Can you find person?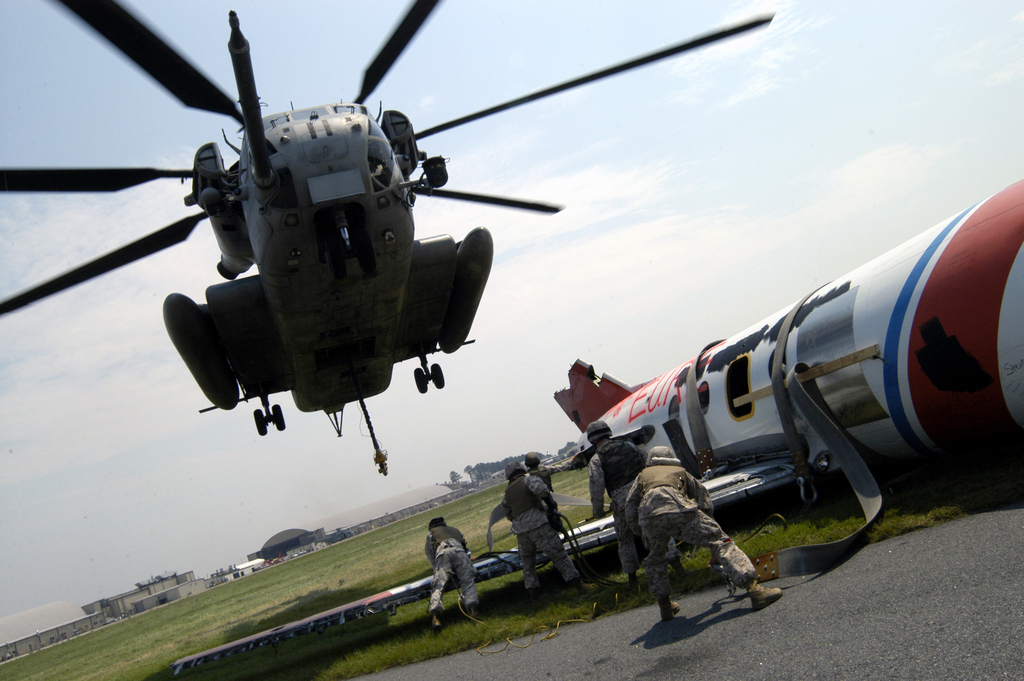
Yes, bounding box: Rect(588, 416, 644, 577).
